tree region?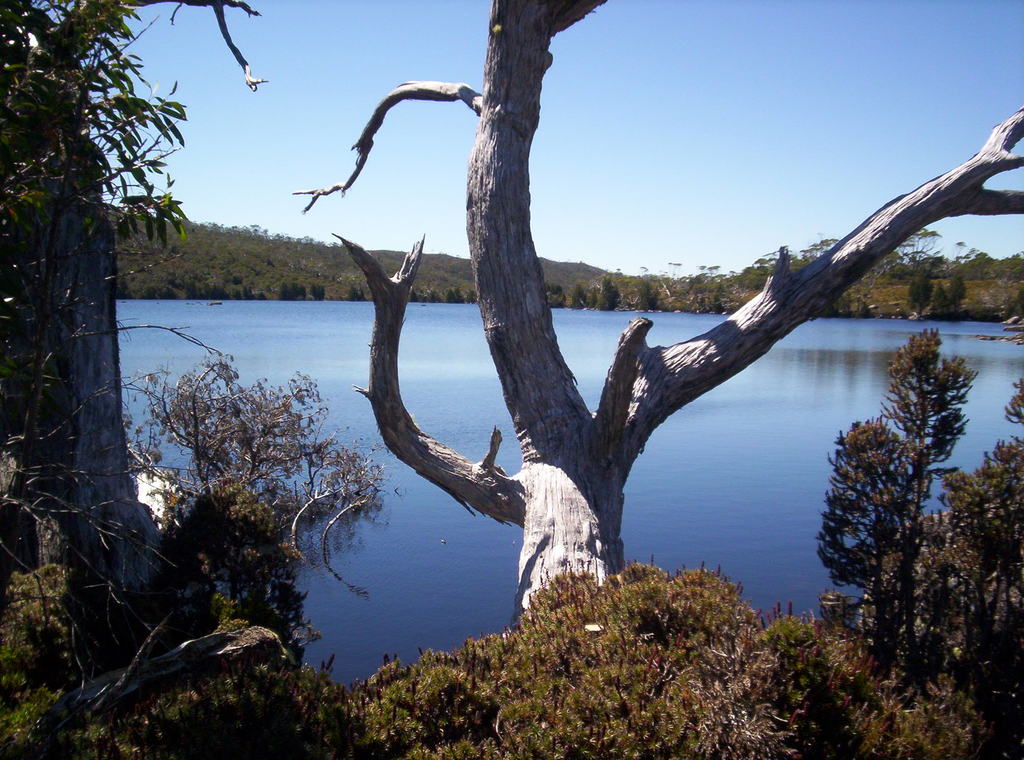
810:332:1023:759
